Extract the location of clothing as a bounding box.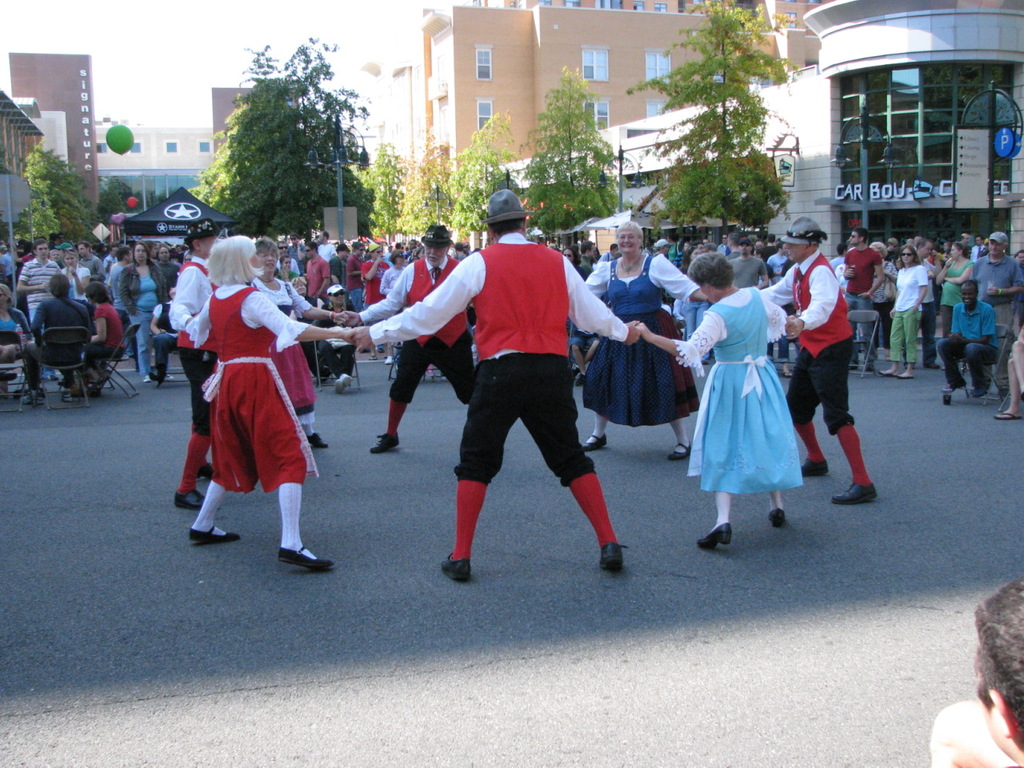
<bbox>120, 258, 170, 372</bbox>.
